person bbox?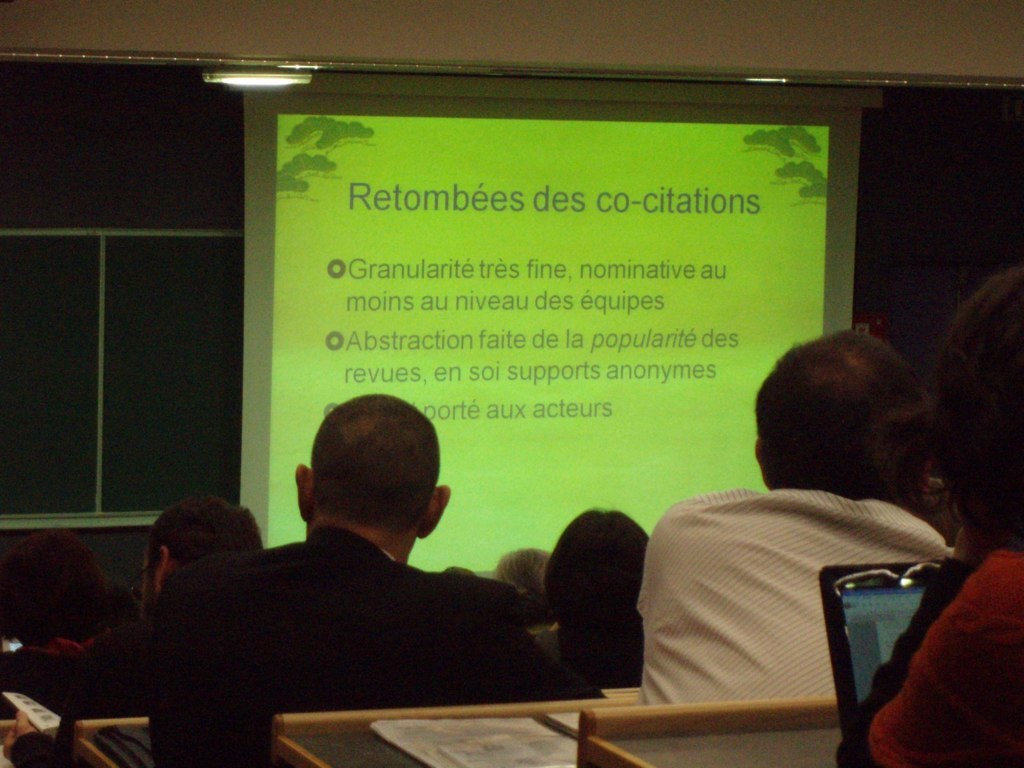
pyautogui.locateOnScreen(0, 532, 95, 656)
